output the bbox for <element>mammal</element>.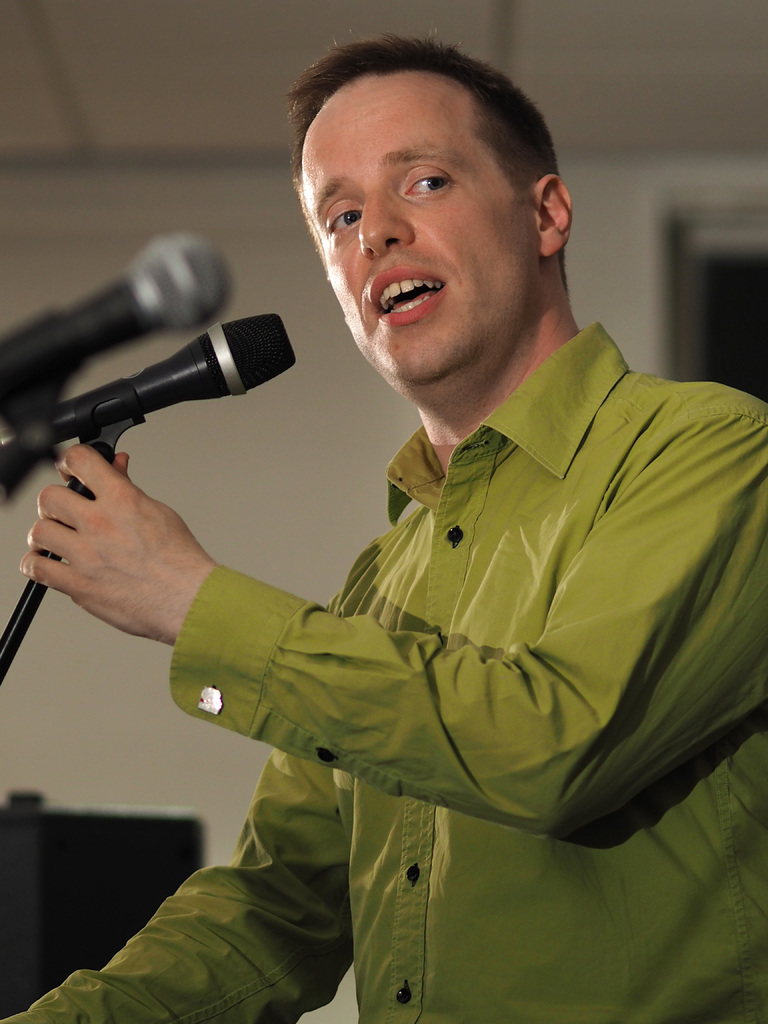
detection(85, 68, 767, 998).
